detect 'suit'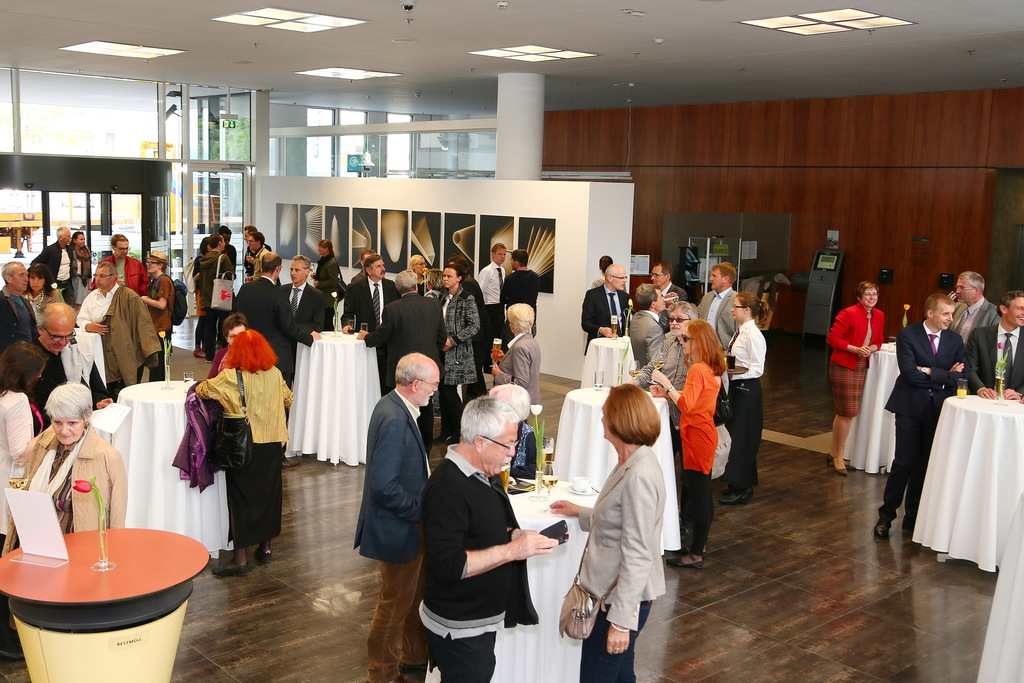
box(877, 320, 972, 525)
